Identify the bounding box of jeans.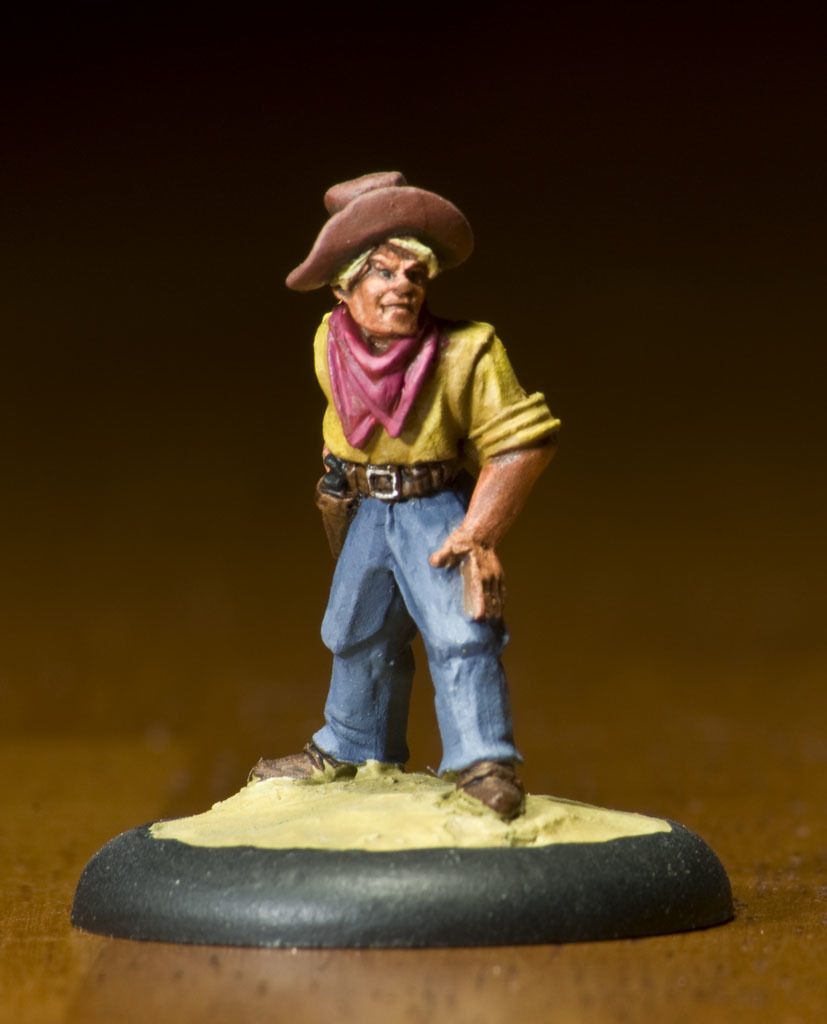
{"left": 306, "top": 495, "right": 532, "bottom": 783}.
